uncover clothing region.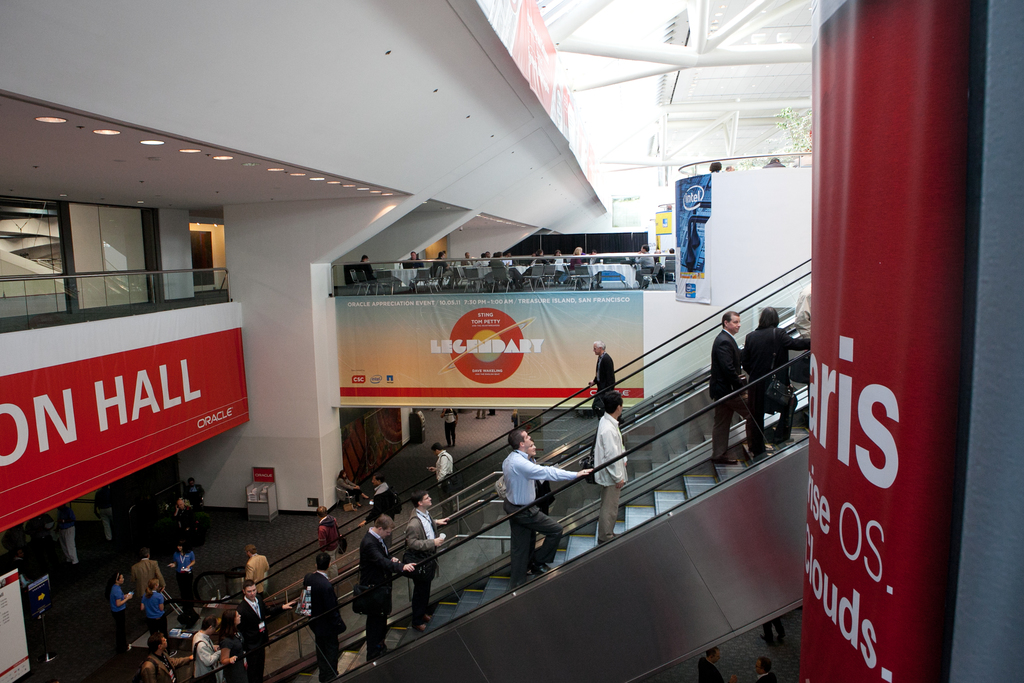
Uncovered: [x1=638, y1=252, x2=656, y2=281].
